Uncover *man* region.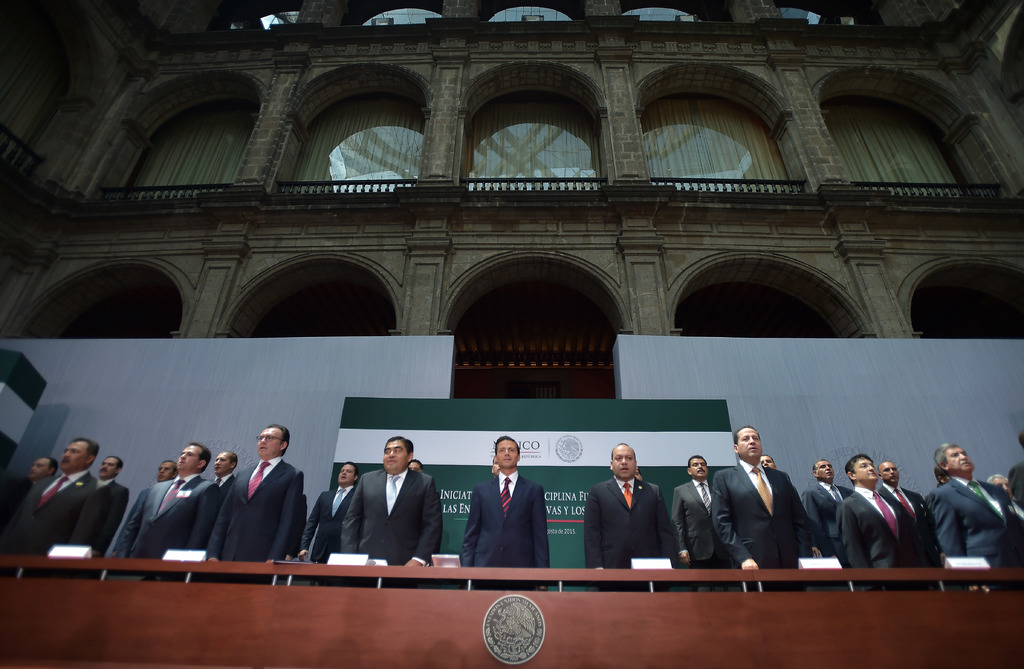
Uncovered: box(985, 476, 1023, 525).
